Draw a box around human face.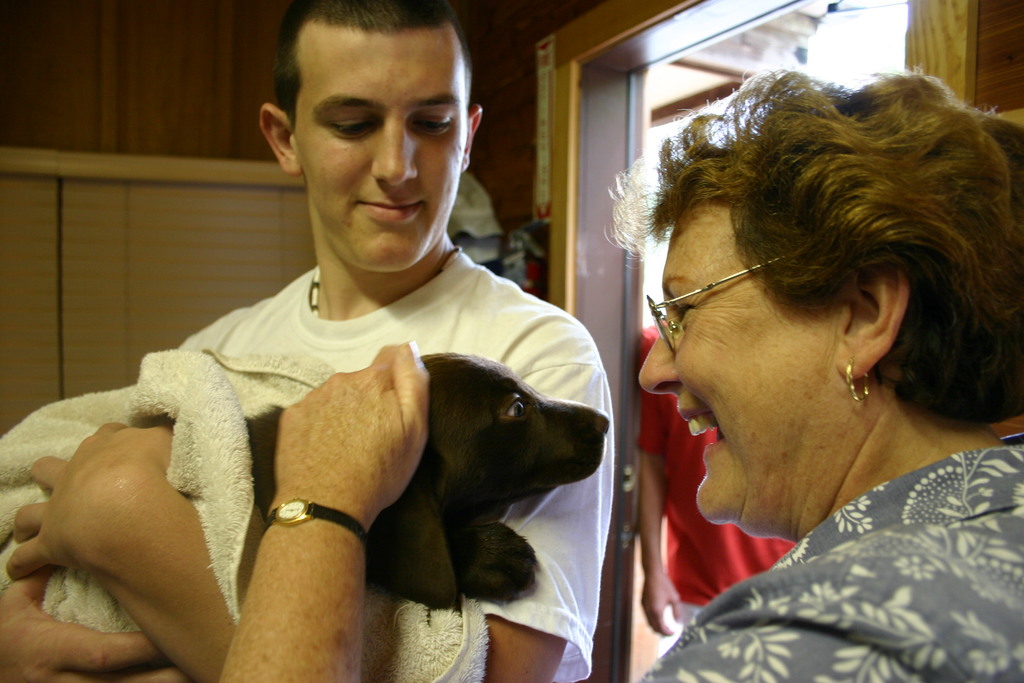
<box>640,201,829,534</box>.
